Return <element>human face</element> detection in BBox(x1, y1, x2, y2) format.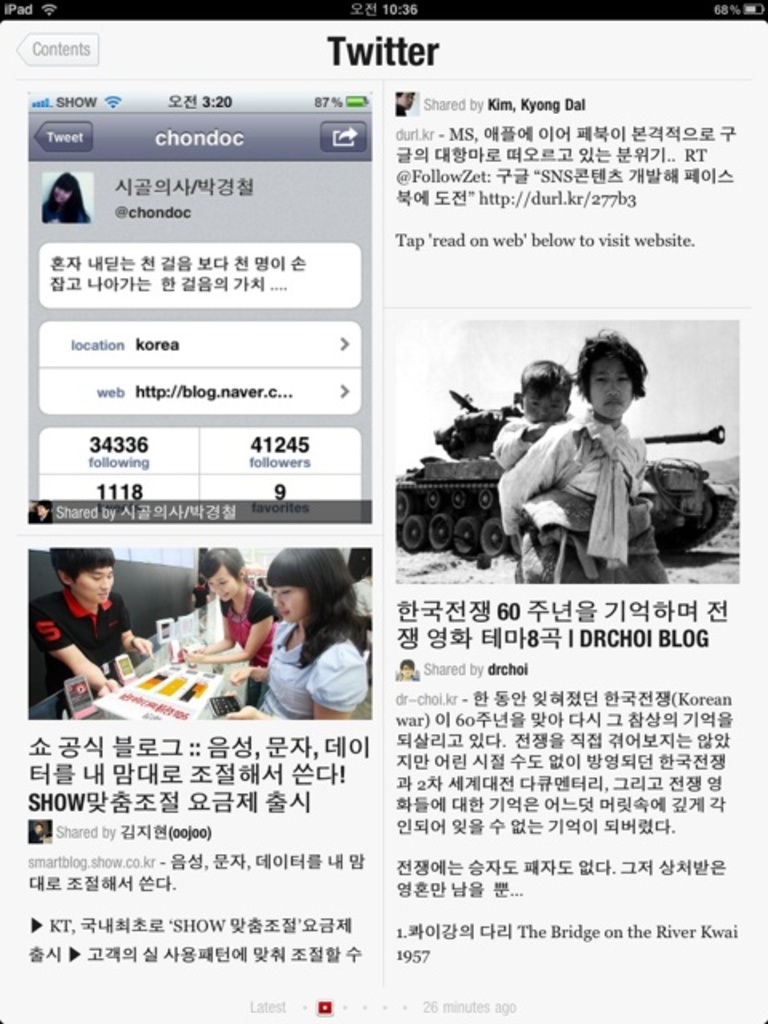
BBox(522, 387, 568, 424).
